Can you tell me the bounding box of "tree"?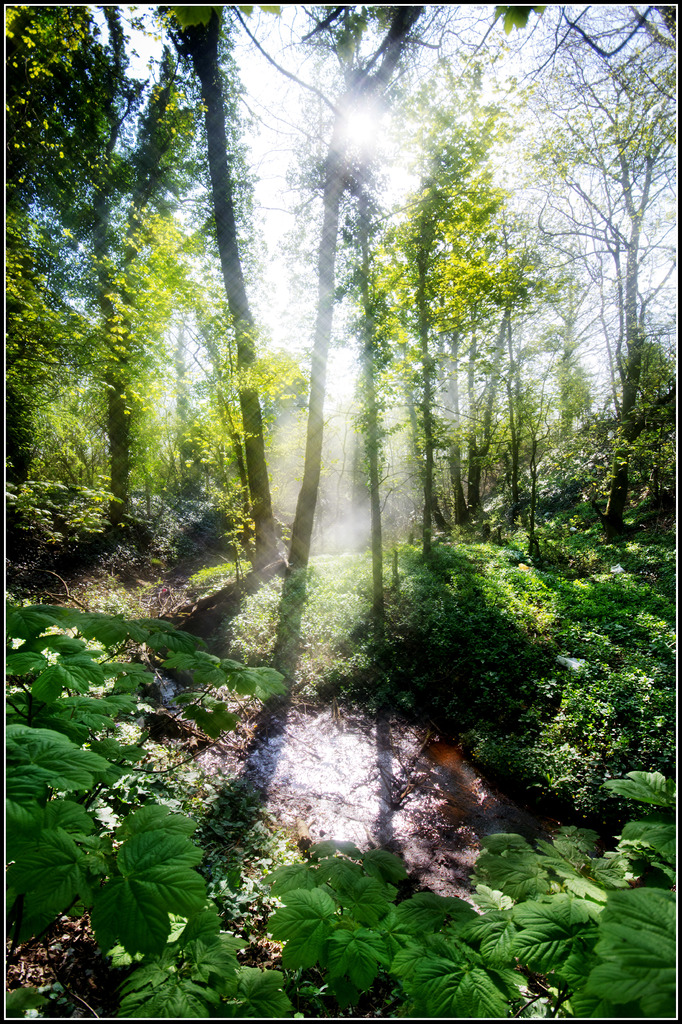
21/60/244/630.
